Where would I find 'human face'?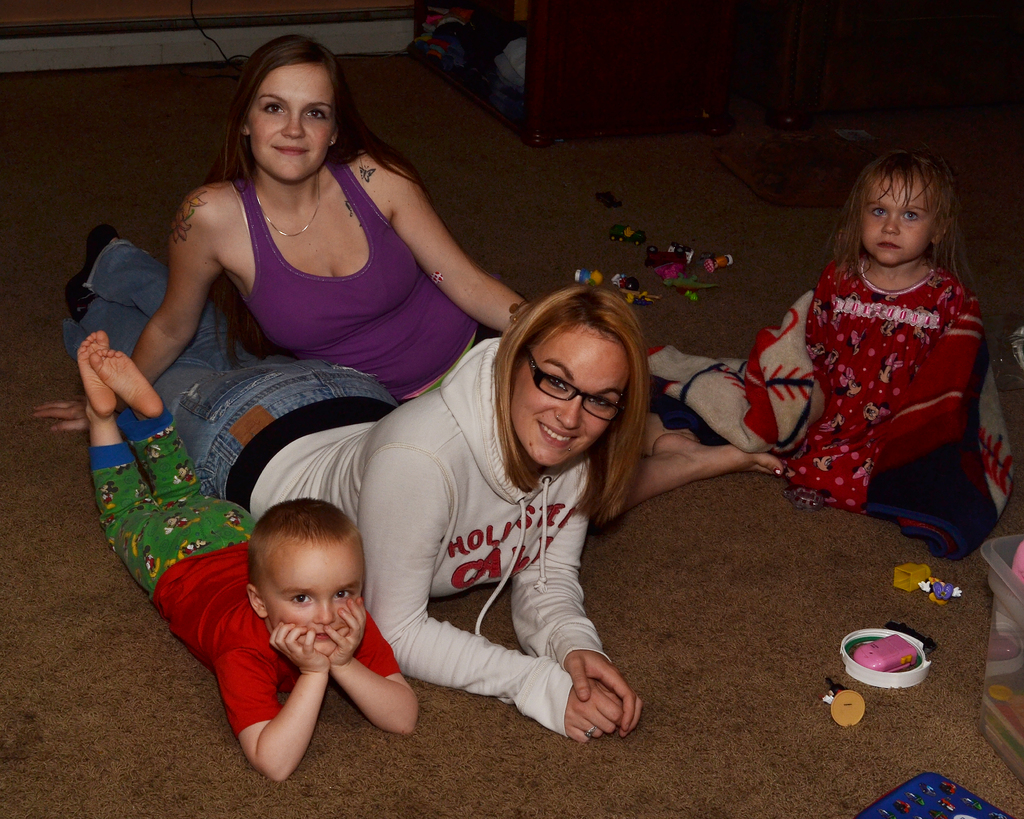
At [266,545,364,655].
